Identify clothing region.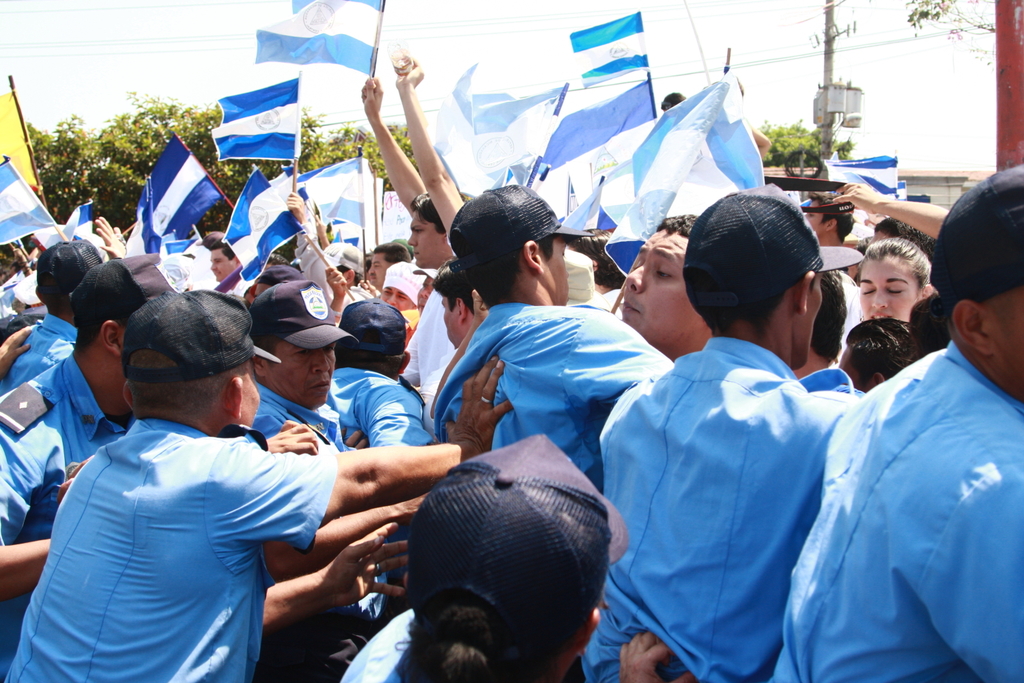
Region: locate(321, 359, 440, 450).
